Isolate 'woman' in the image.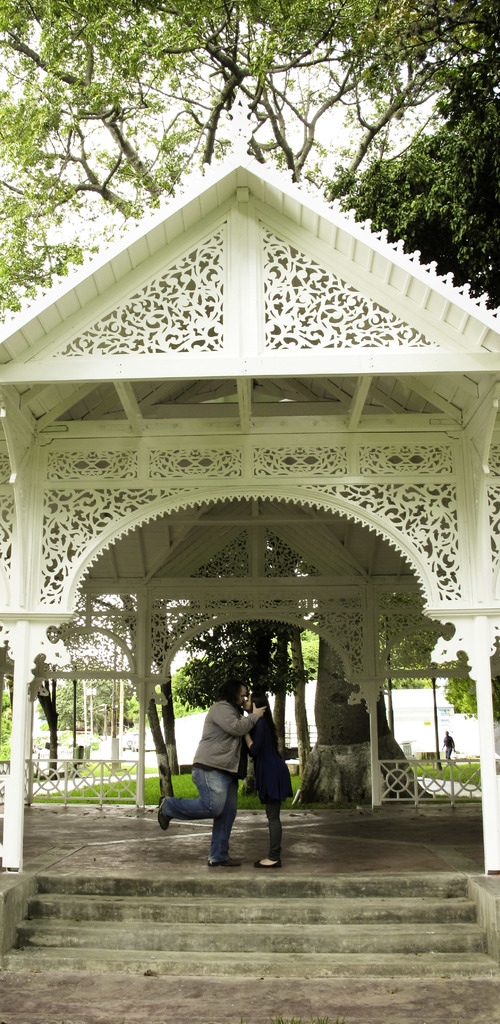
Isolated region: [246,693,295,869].
